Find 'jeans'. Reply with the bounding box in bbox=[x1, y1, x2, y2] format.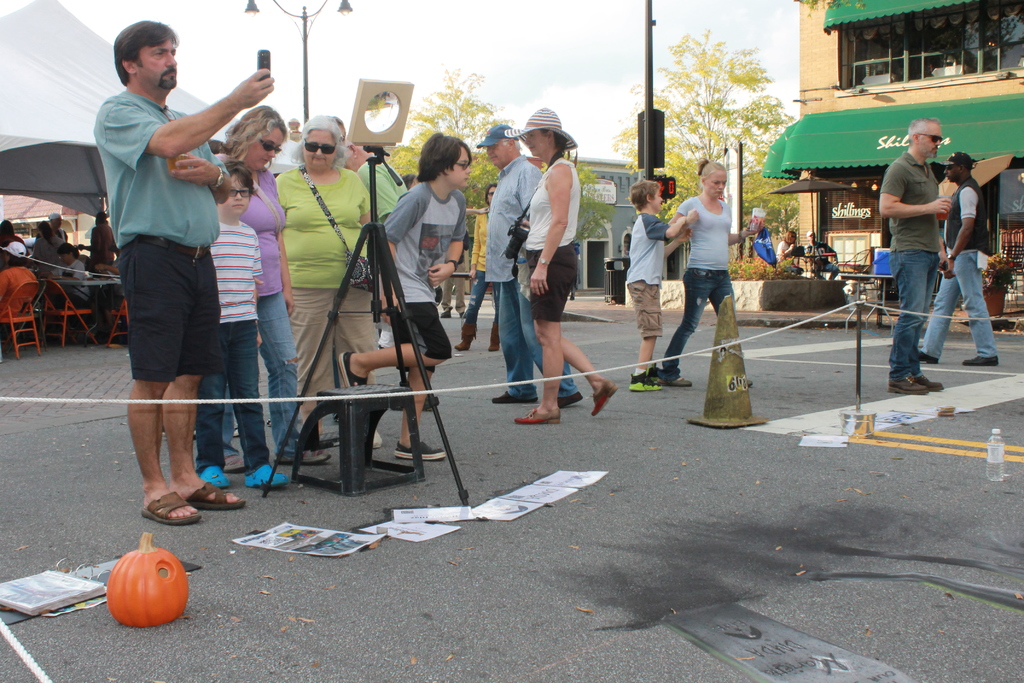
bbox=[918, 248, 998, 349].
